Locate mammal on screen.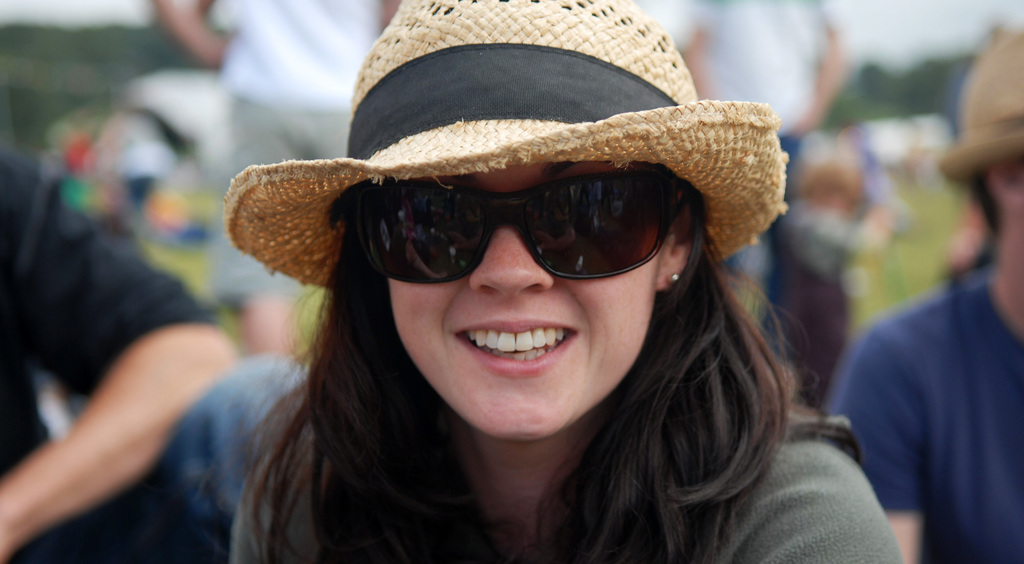
On screen at select_region(673, 0, 842, 407).
